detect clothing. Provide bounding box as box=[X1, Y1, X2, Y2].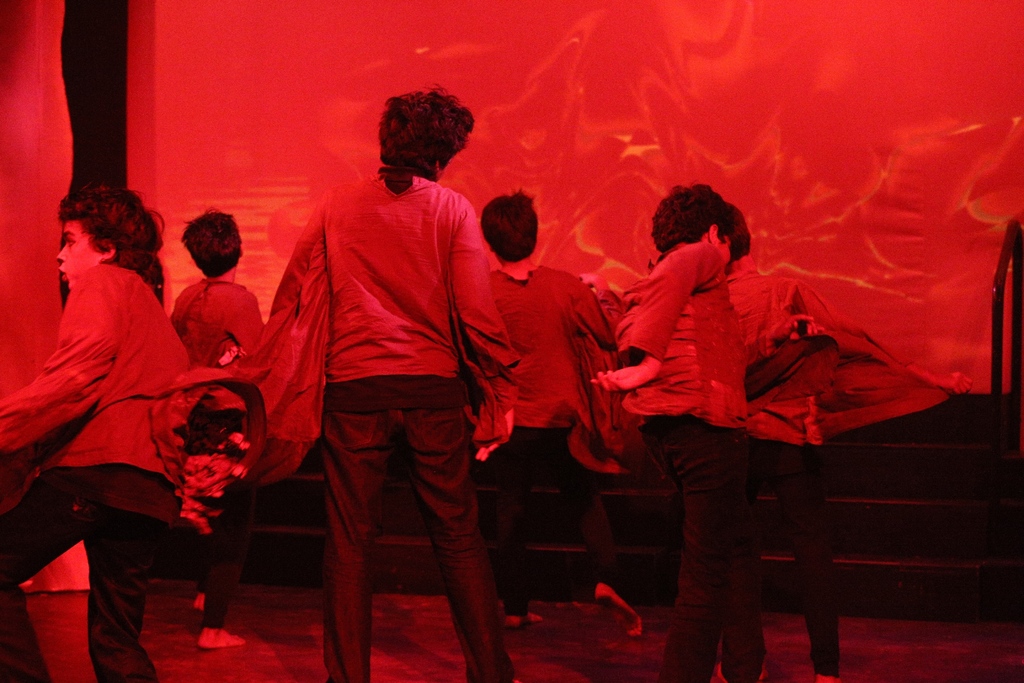
box=[0, 260, 172, 682].
